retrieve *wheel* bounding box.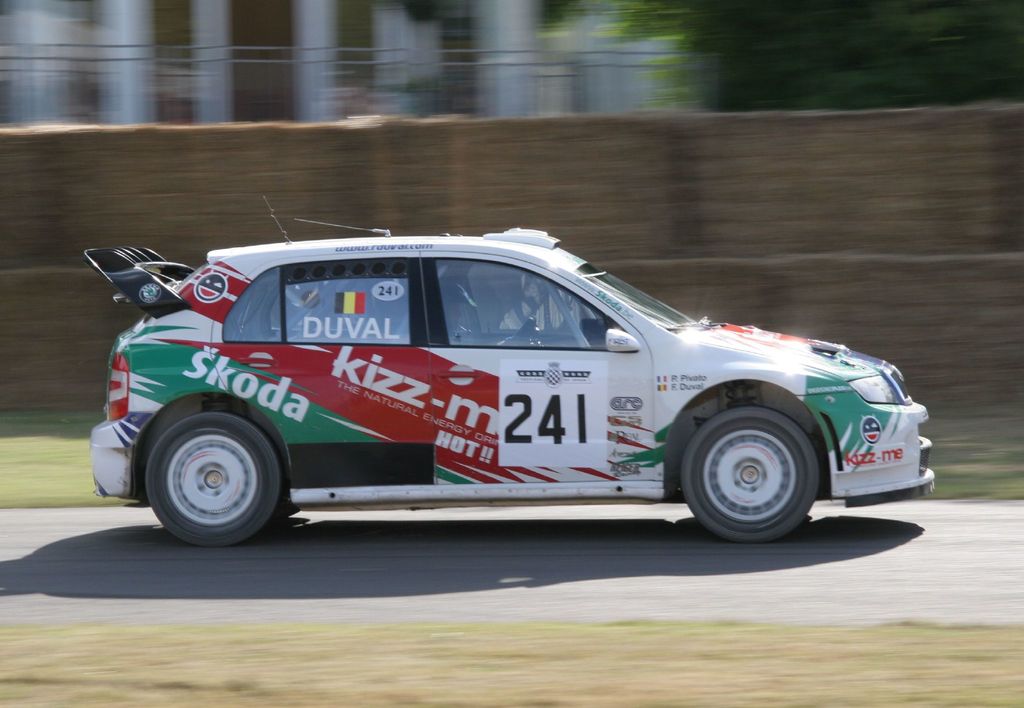
Bounding box: 519 317 536 340.
